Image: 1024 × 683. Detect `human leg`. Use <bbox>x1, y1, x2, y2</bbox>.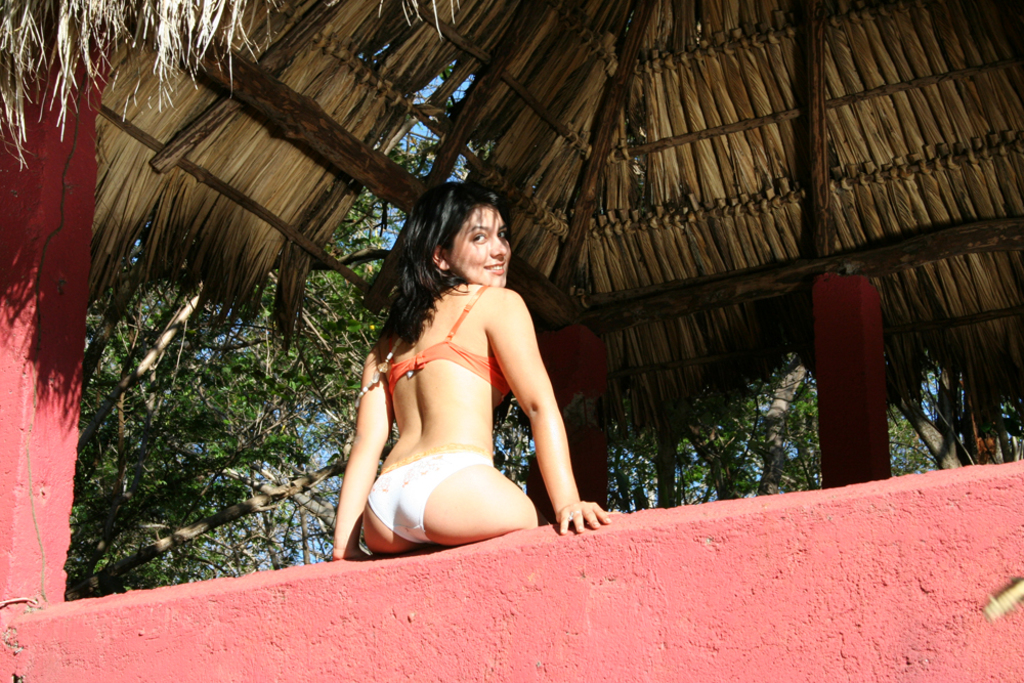
<bbox>361, 490, 404, 556</bbox>.
